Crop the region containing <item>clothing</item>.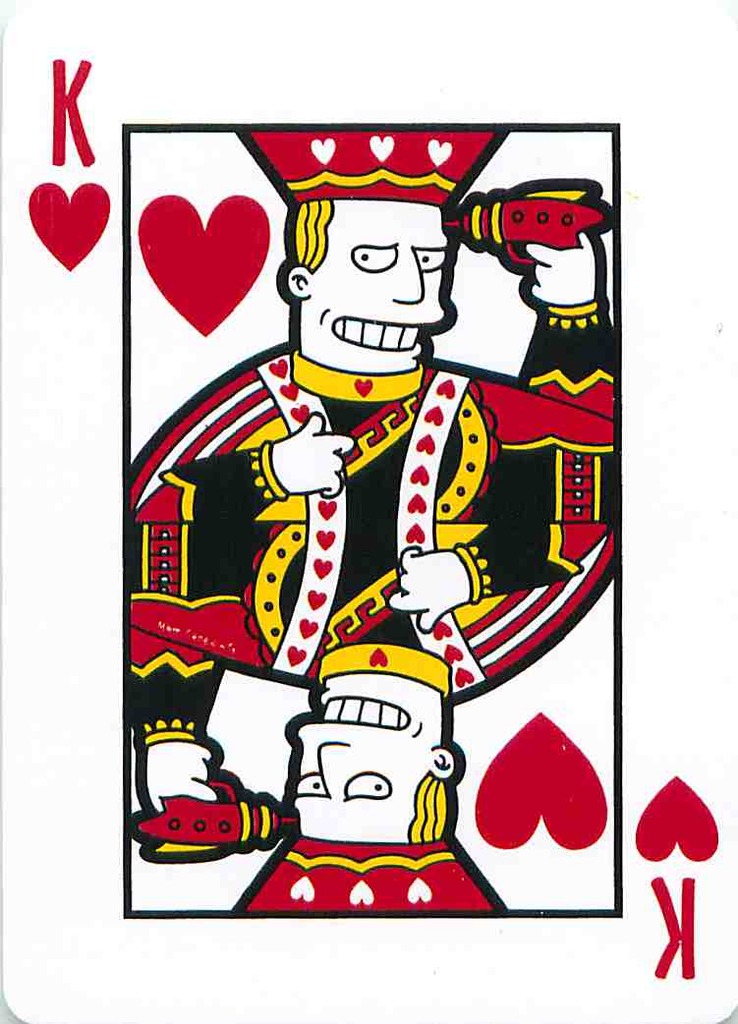
Crop region: crop(125, 296, 628, 525).
